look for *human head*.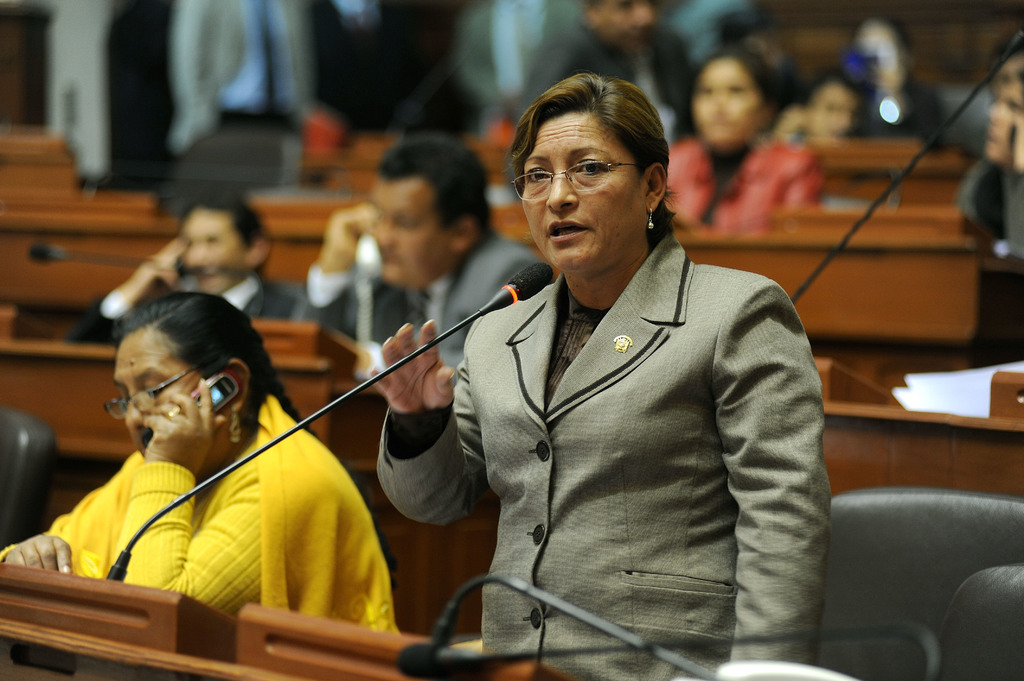
Found: bbox=(985, 33, 1023, 117).
